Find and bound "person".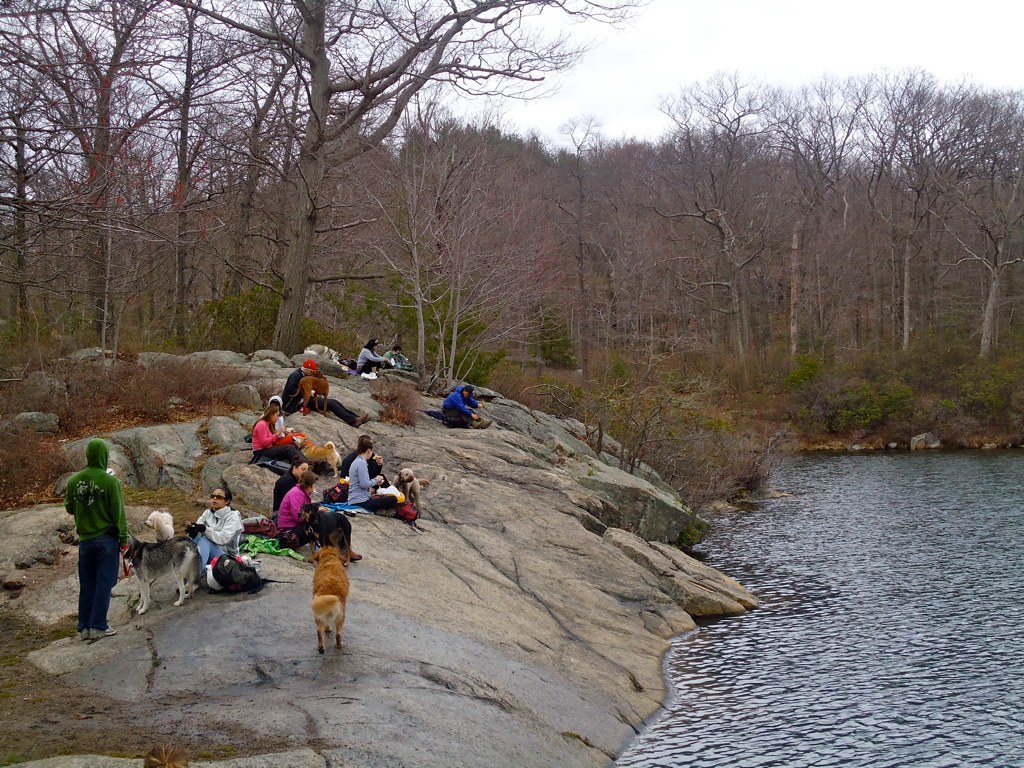
Bound: 352:333:389:379.
